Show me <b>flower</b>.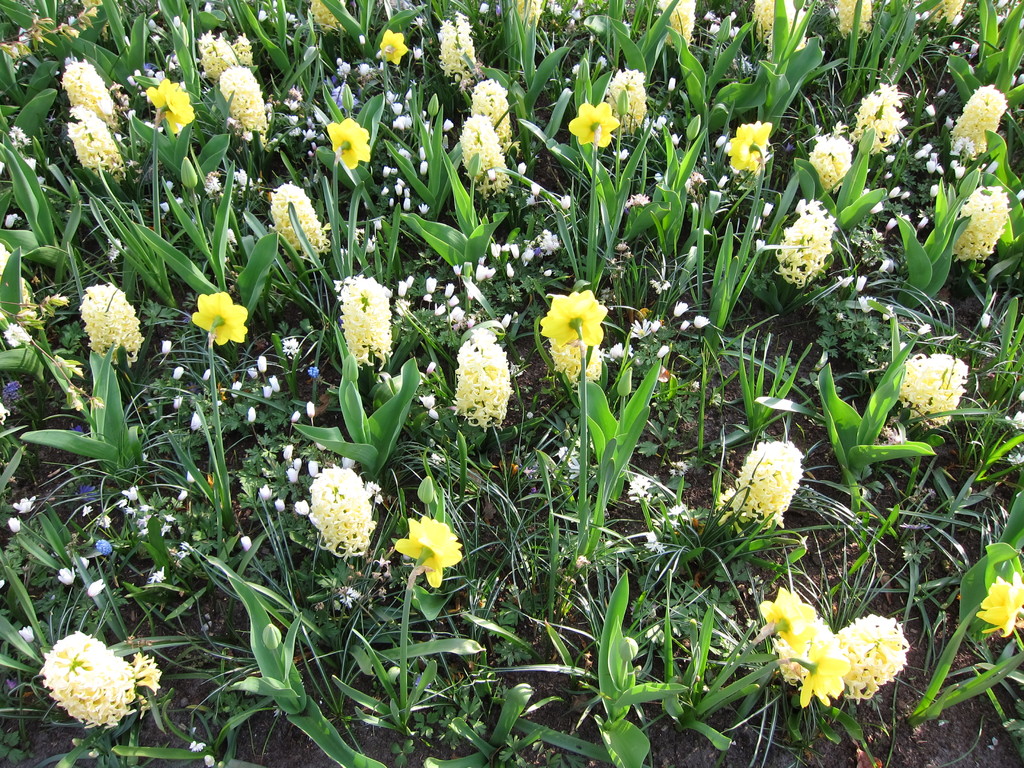
<b>flower</b> is here: locate(7, 516, 19, 532).
